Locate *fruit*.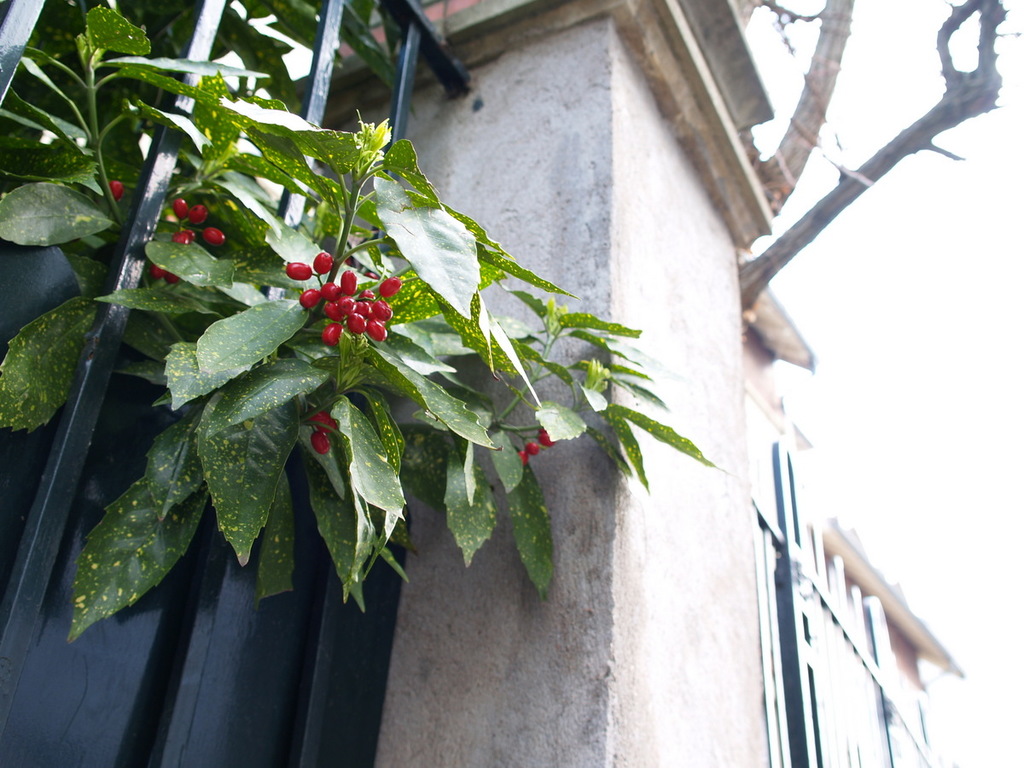
Bounding box: crop(164, 266, 181, 283).
